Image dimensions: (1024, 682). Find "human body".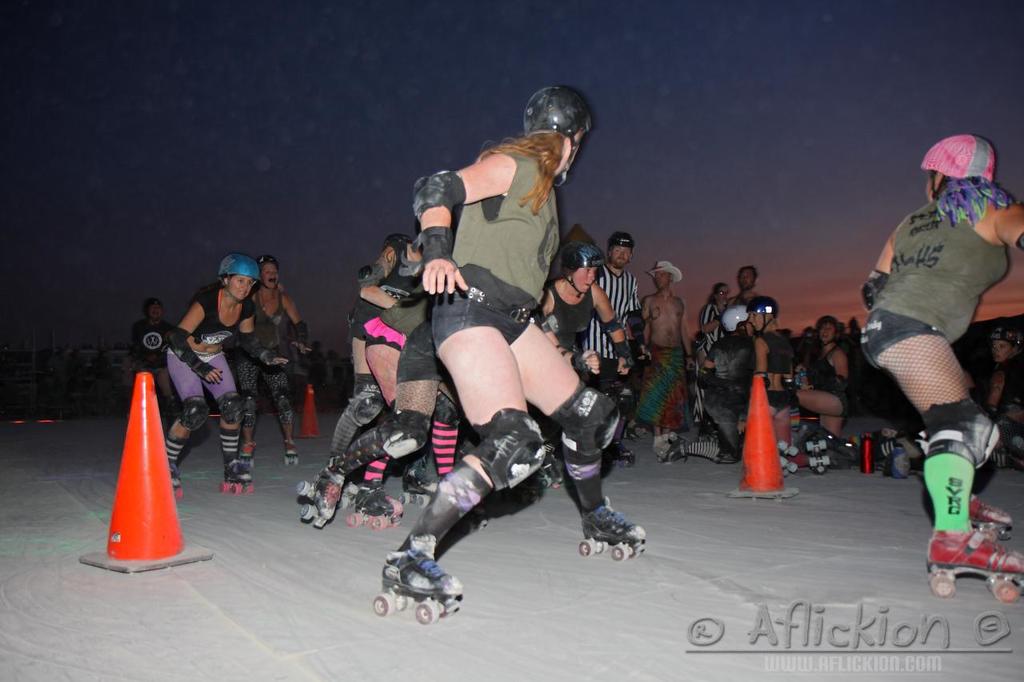
(296, 232, 420, 532).
